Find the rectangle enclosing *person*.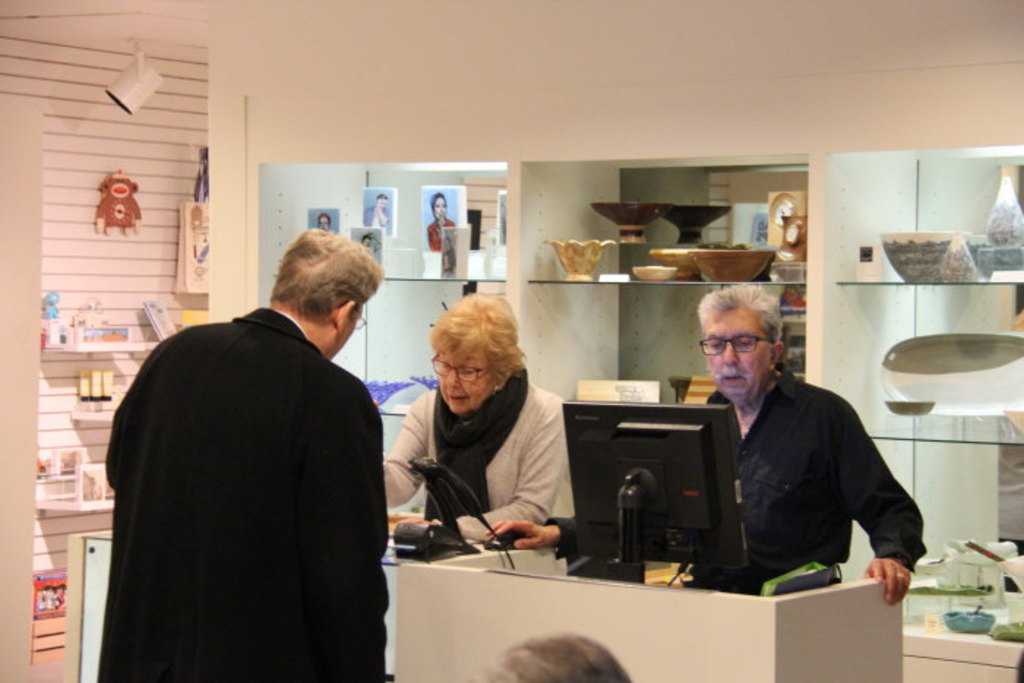
<box>317,211,328,231</box>.
